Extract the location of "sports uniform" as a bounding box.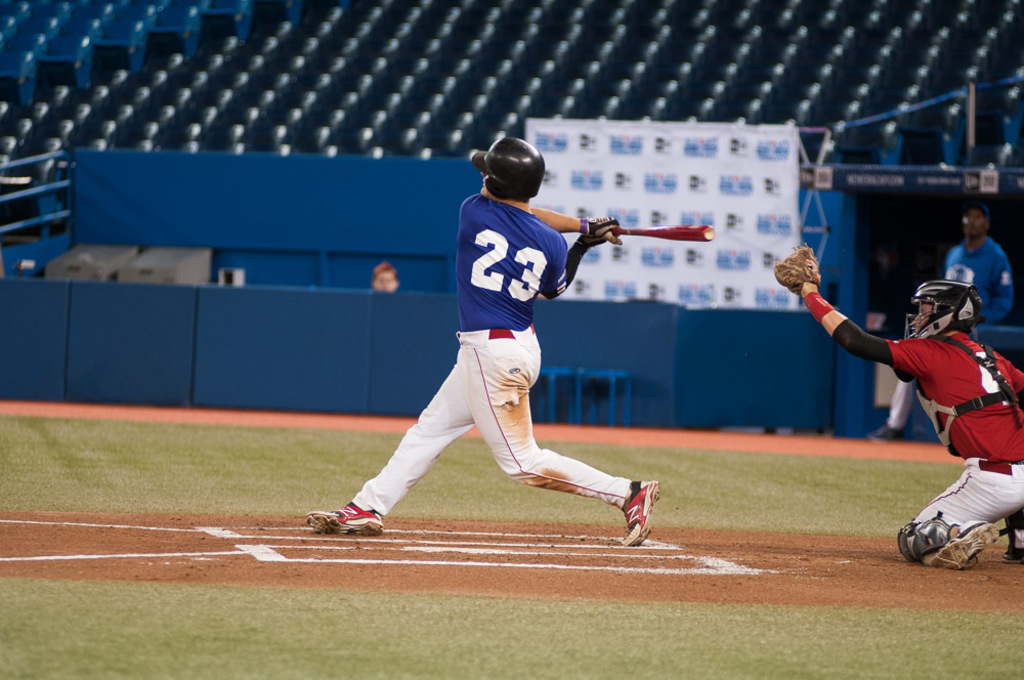
{"left": 344, "top": 137, "right": 662, "bottom": 571}.
